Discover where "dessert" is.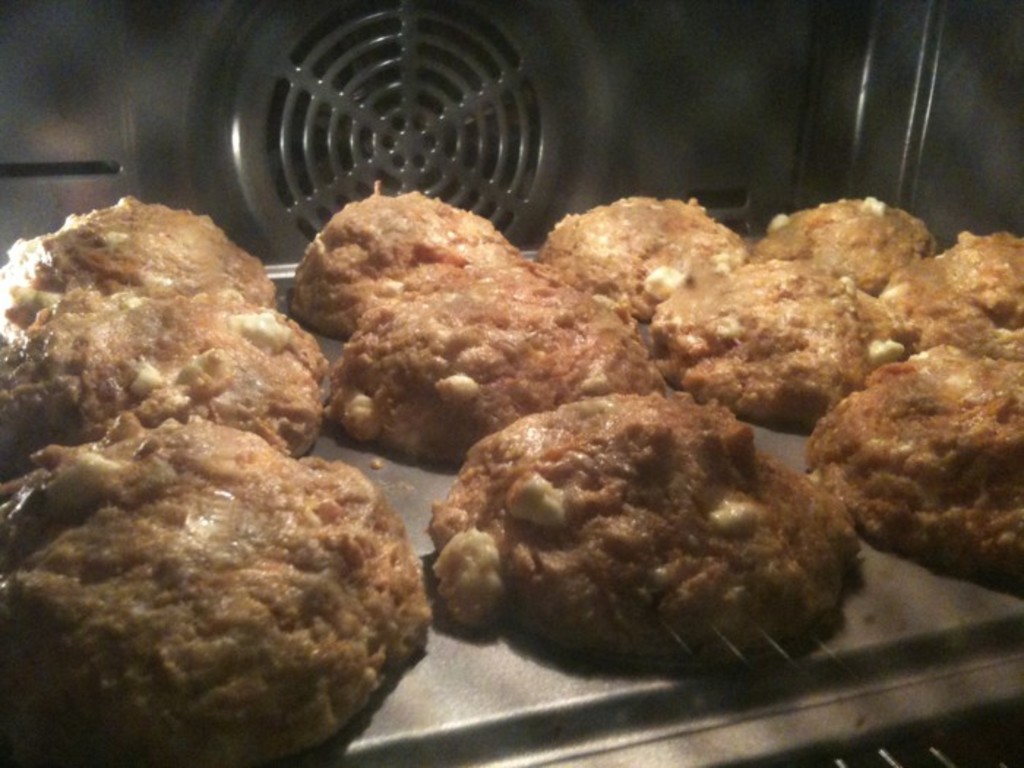
Discovered at bbox(748, 196, 945, 295).
